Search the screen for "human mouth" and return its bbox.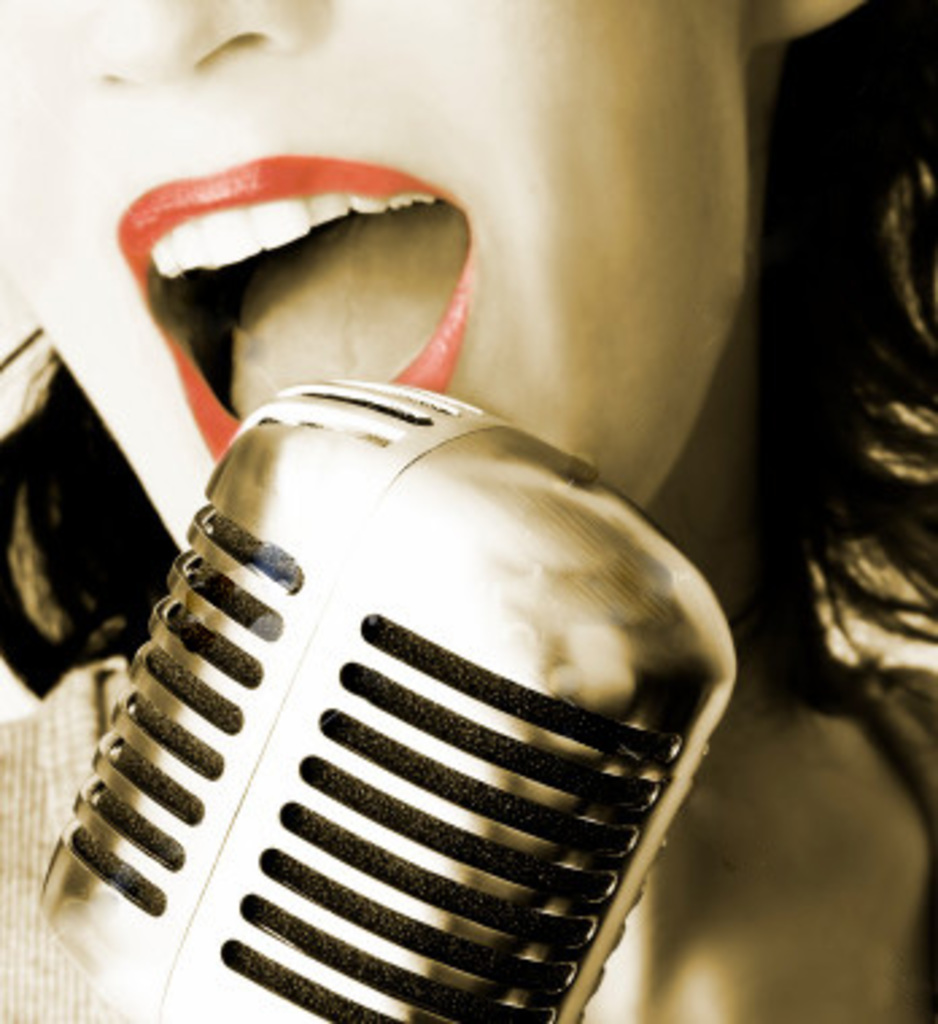
Found: [94, 135, 580, 439].
